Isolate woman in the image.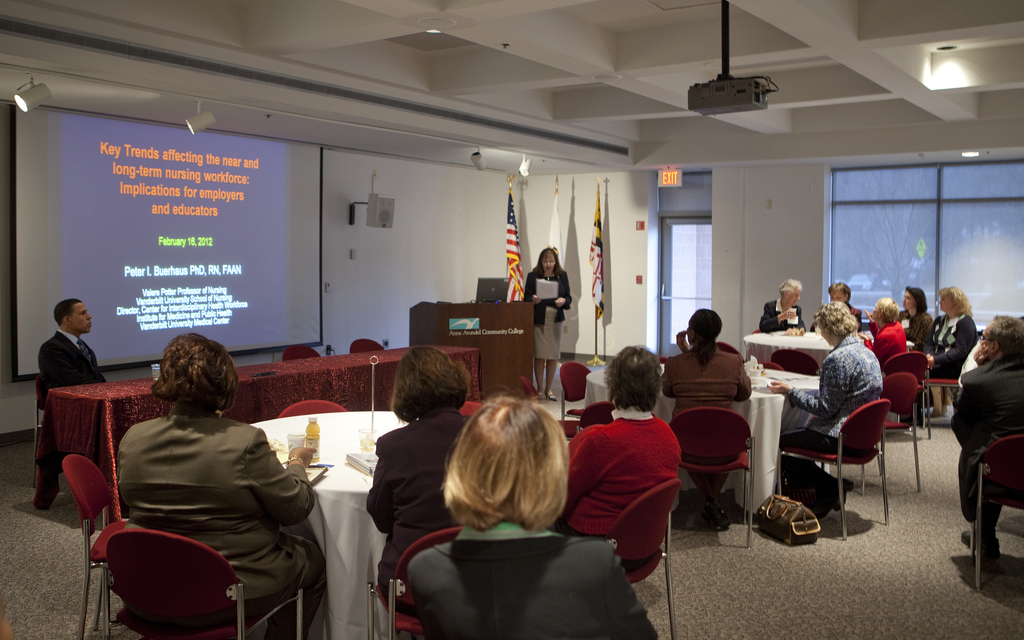
Isolated region: left=921, top=285, right=976, bottom=424.
